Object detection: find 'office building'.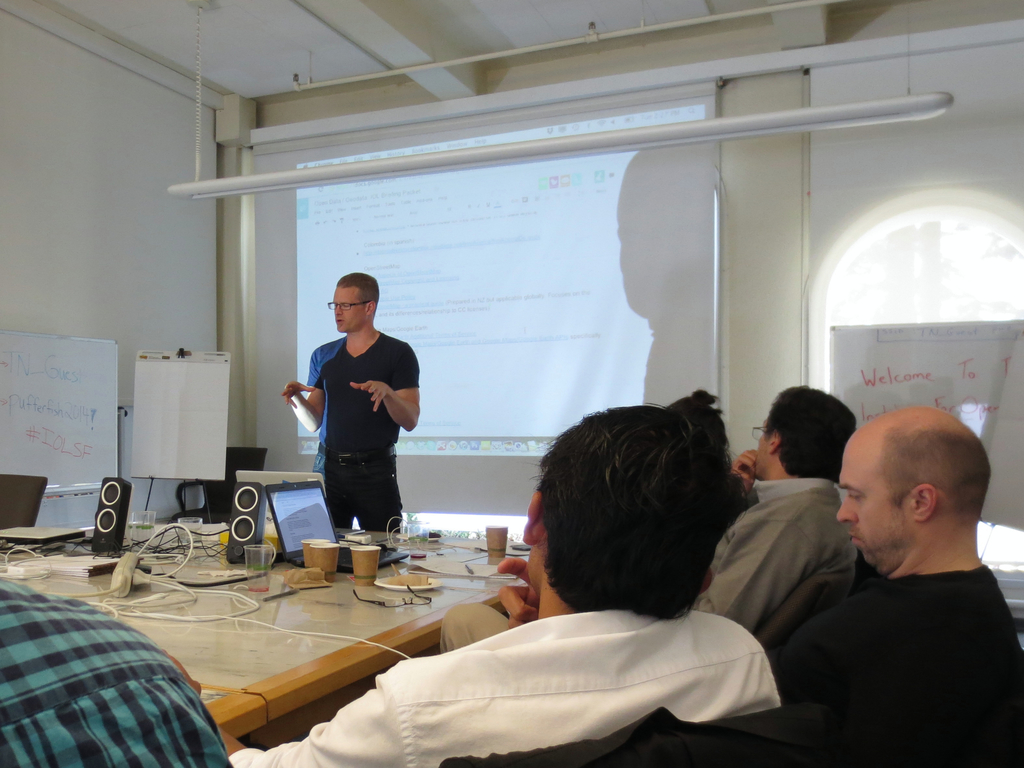
x1=29 y1=102 x2=1023 y2=767.
